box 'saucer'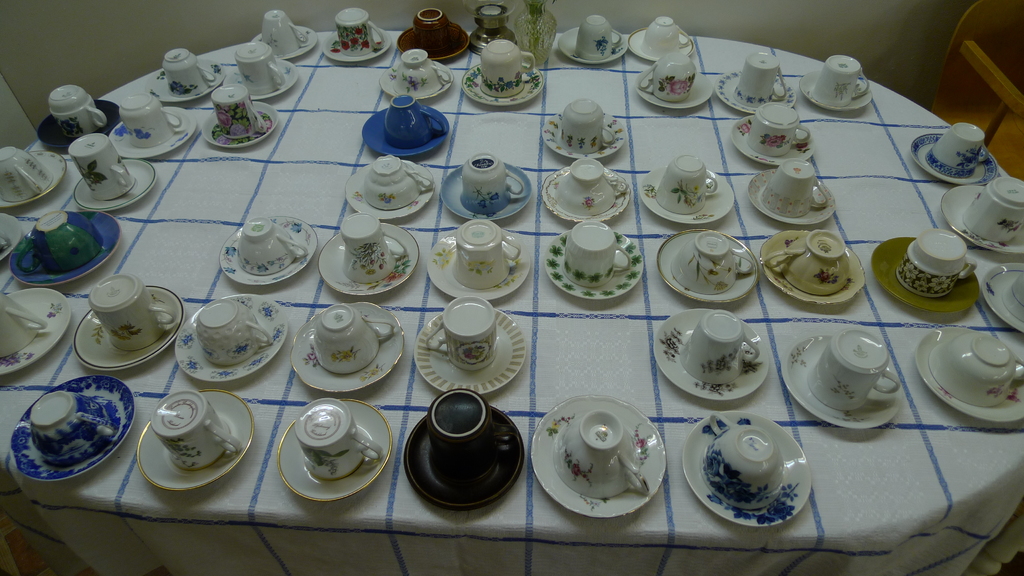
216:214:322:287
